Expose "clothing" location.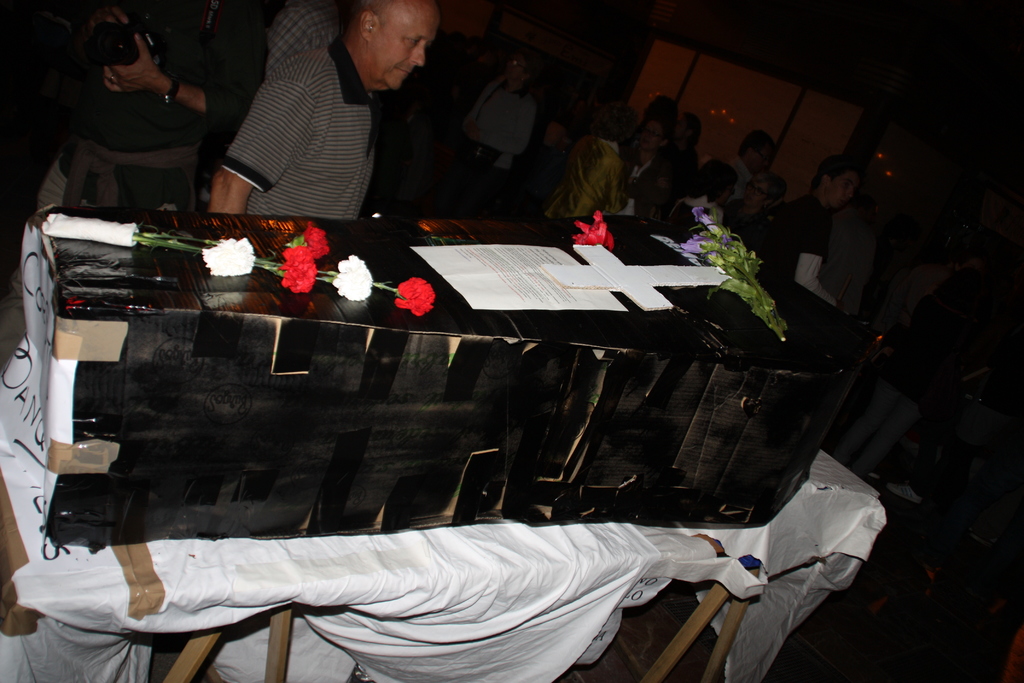
Exposed at <box>540,138,631,227</box>.
